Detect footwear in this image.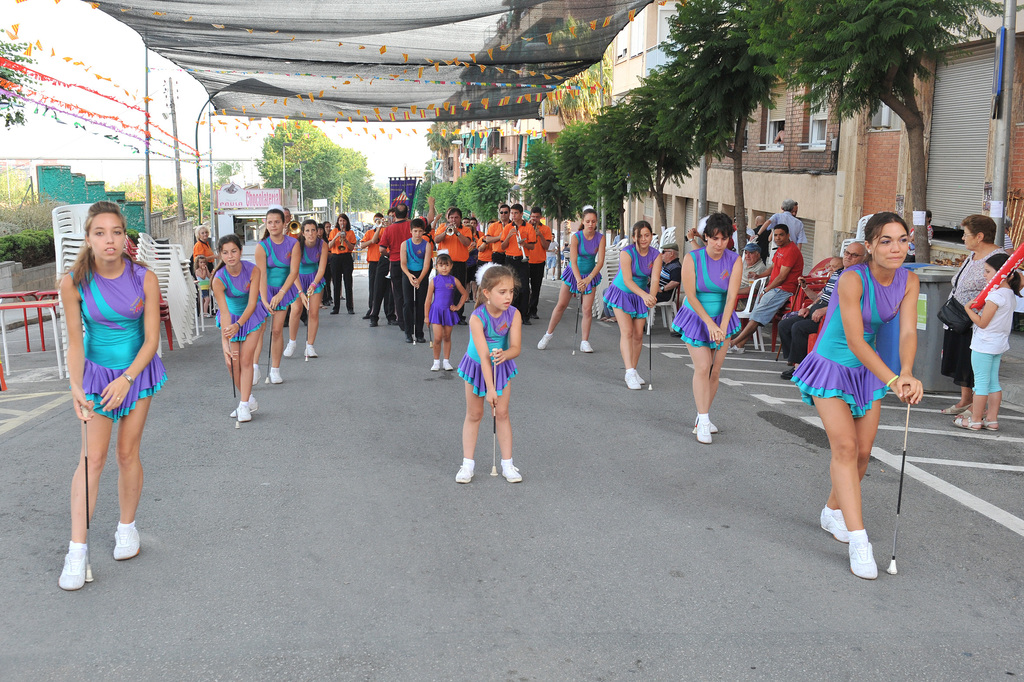
Detection: 385/318/397/325.
